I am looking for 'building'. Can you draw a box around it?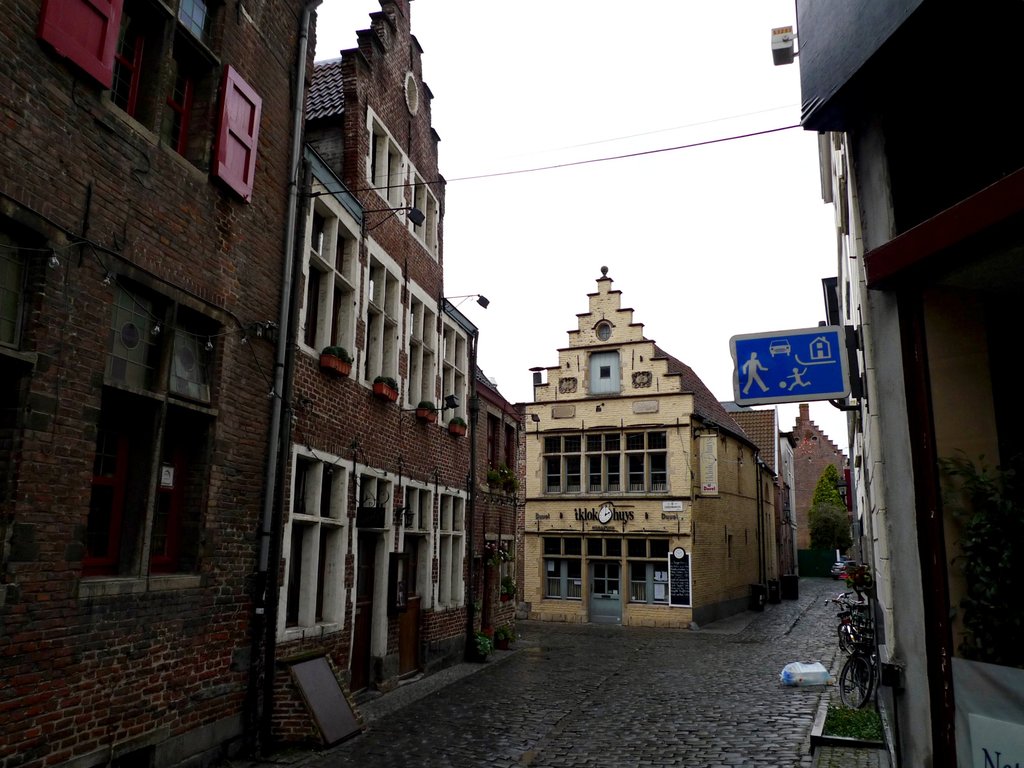
Sure, the bounding box is bbox(790, 0, 1023, 767).
